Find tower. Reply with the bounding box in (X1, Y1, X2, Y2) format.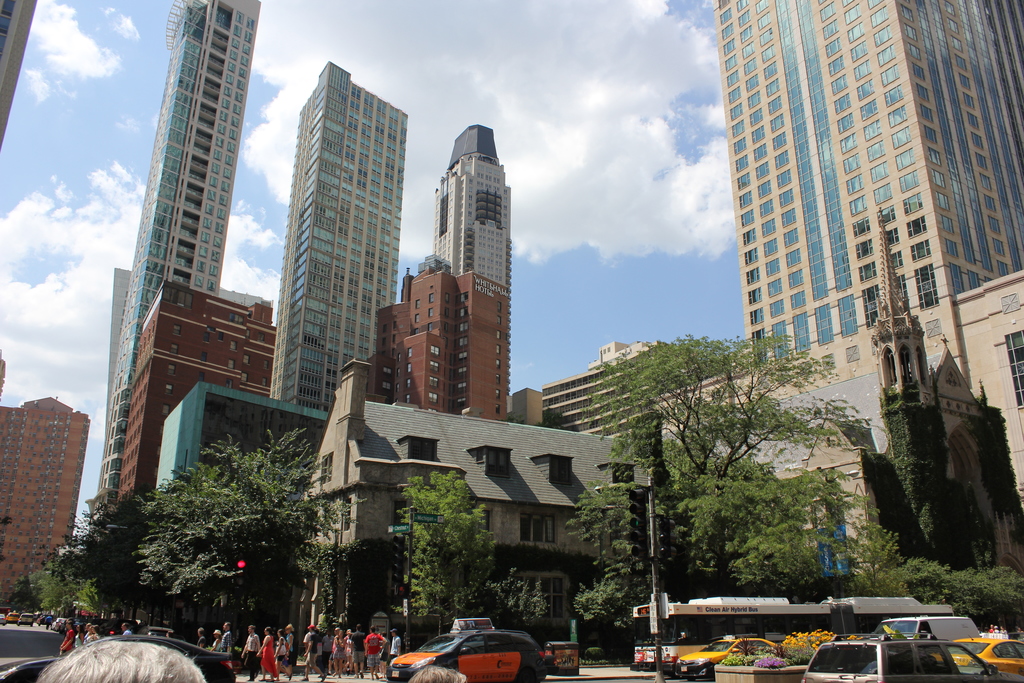
(93, 0, 266, 540).
